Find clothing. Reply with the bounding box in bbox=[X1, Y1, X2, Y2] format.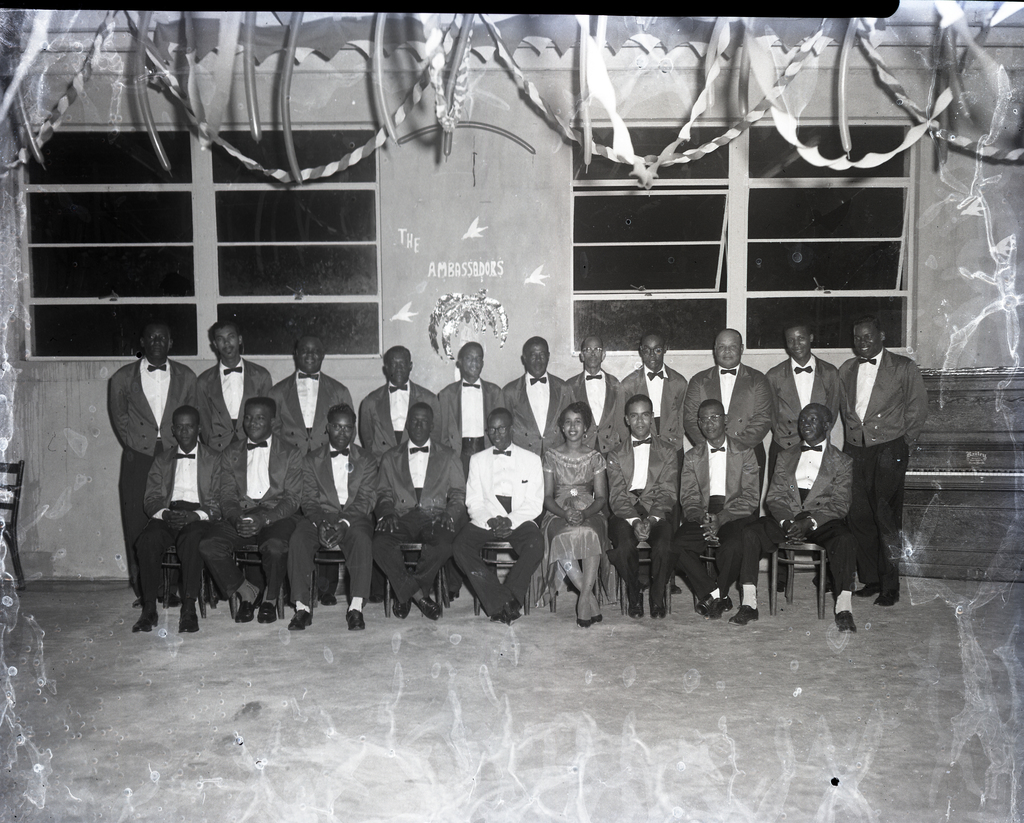
bbox=[352, 375, 444, 462].
